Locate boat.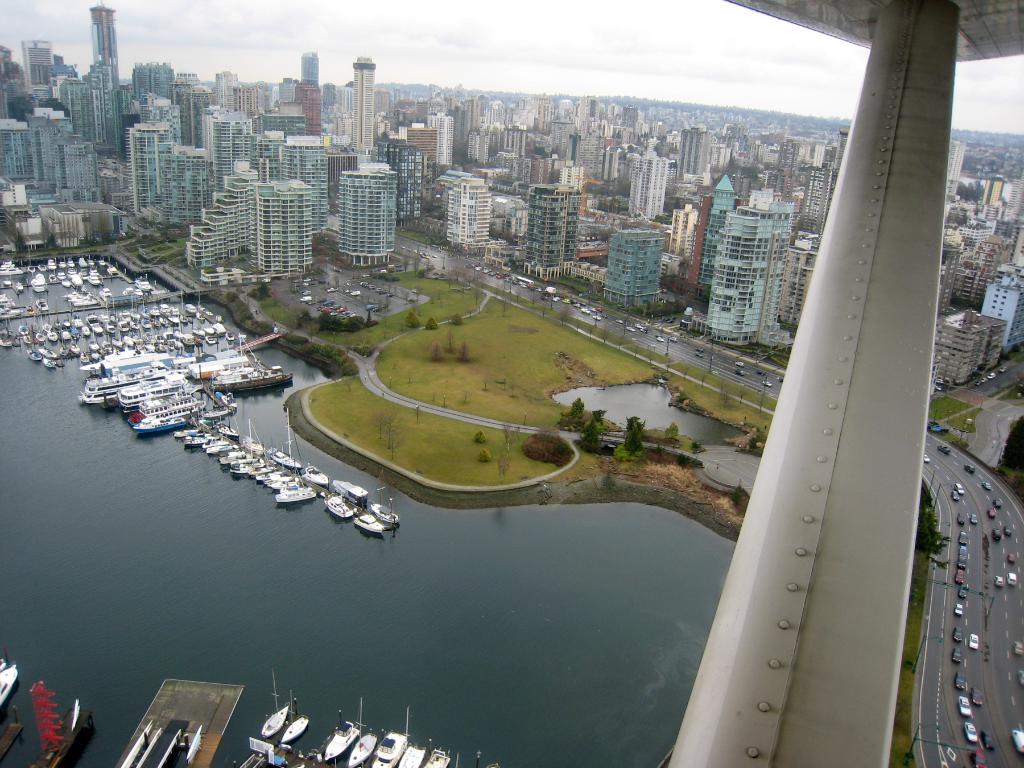
Bounding box: x1=328, y1=477, x2=369, y2=503.
